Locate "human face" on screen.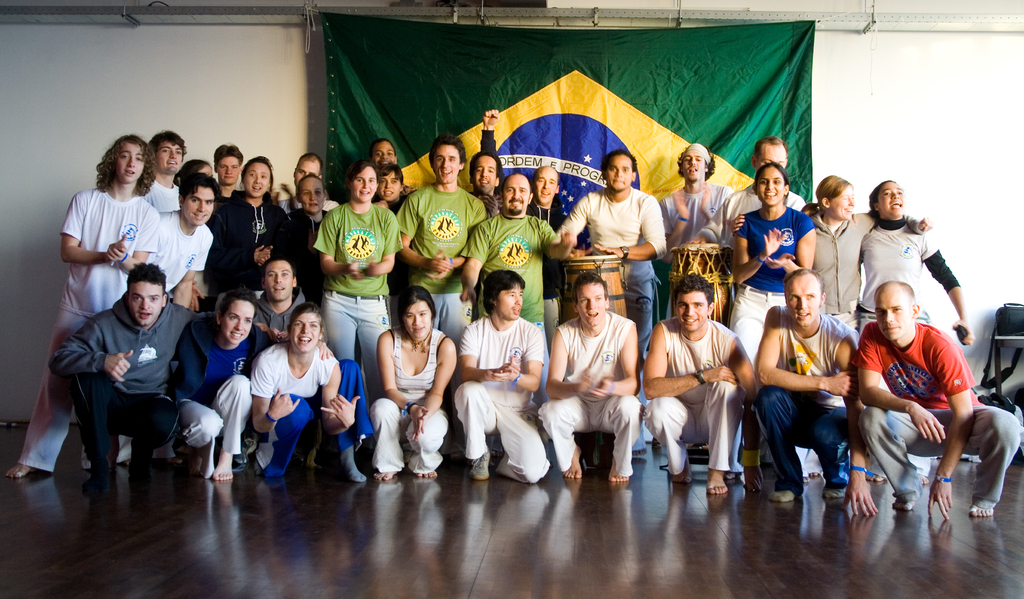
On screen at (882, 179, 906, 215).
